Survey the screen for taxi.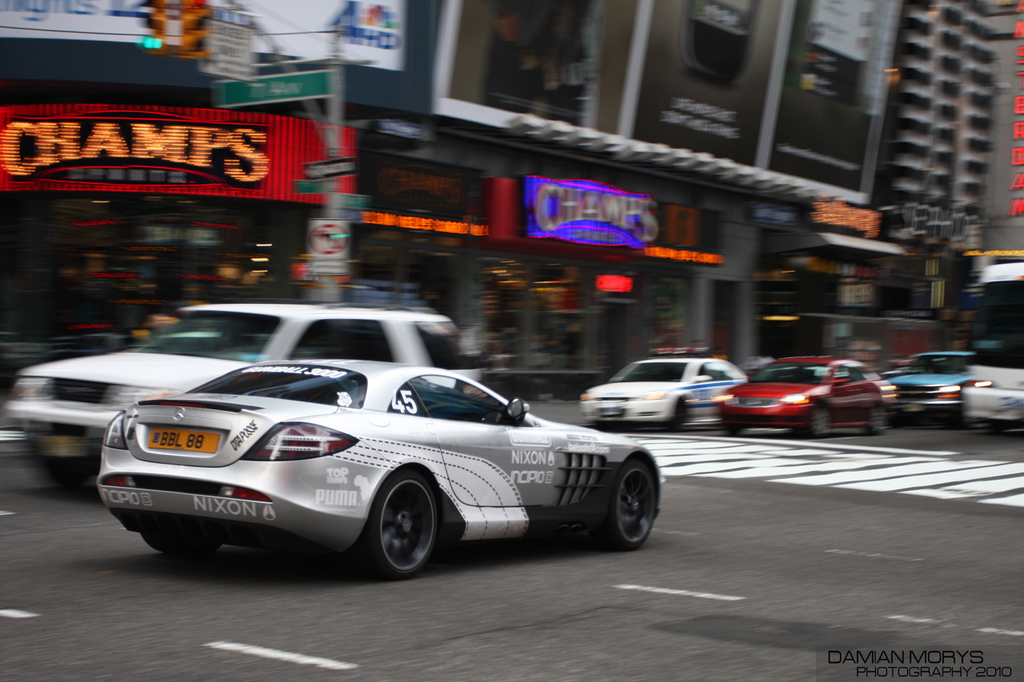
Survey found: x1=579 y1=344 x2=750 y2=431.
